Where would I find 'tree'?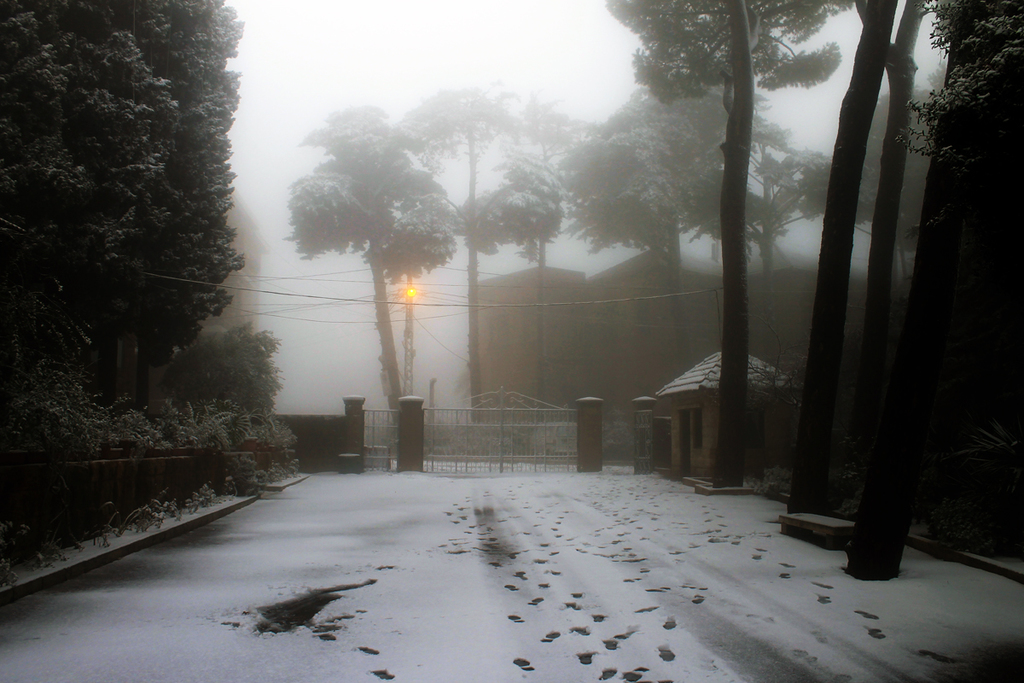
At <region>784, 0, 1023, 583</region>.
